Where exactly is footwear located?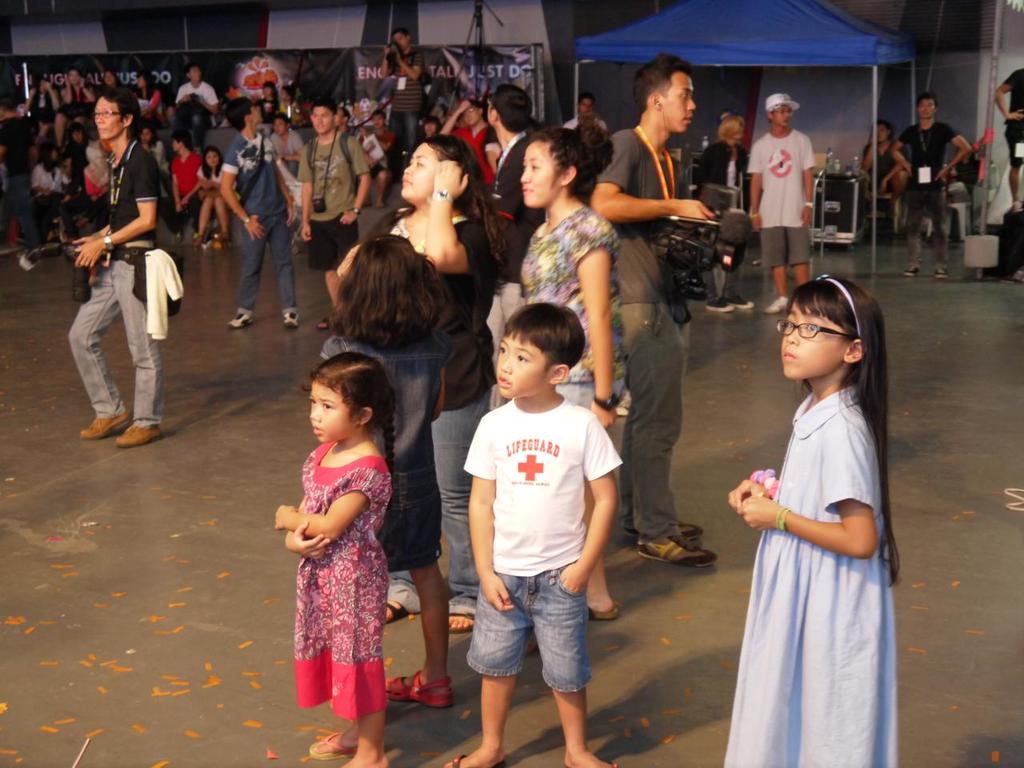
Its bounding box is bbox=(578, 748, 628, 767).
